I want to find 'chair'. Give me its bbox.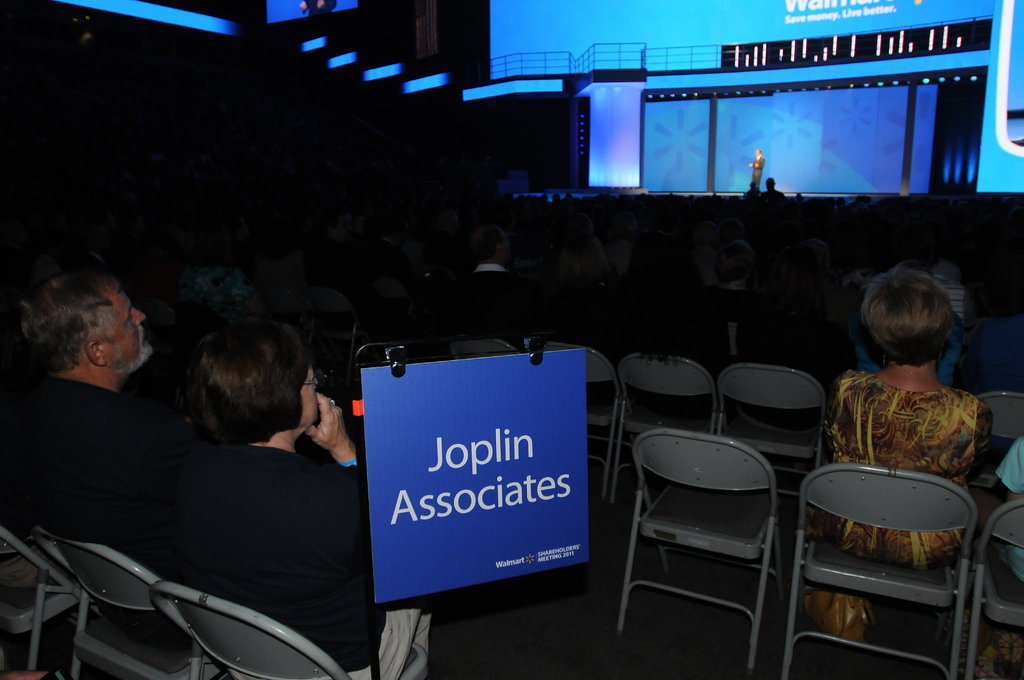
BBox(621, 409, 813, 661).
